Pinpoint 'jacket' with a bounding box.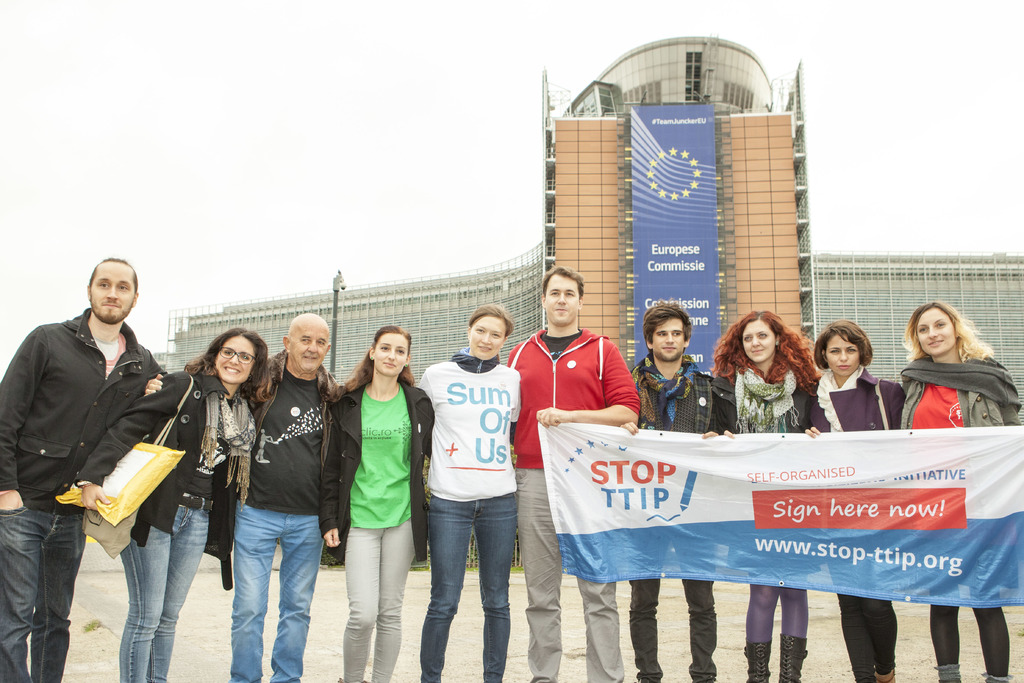
box(622, 347, 720, 436).
